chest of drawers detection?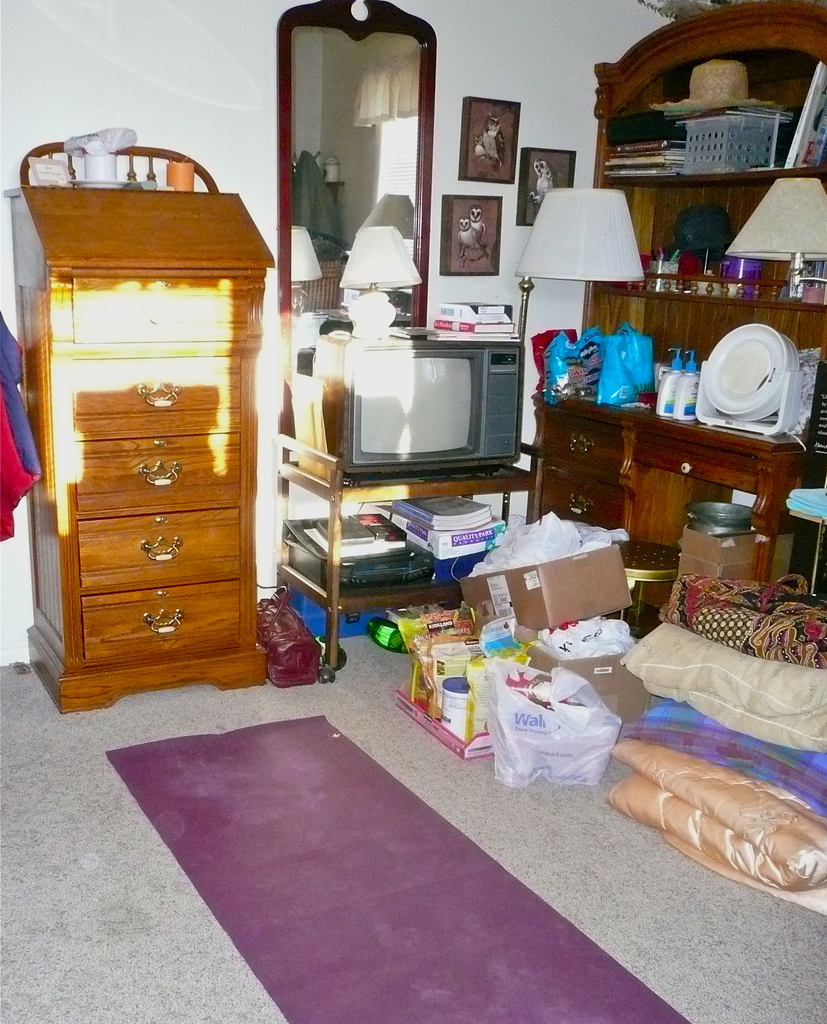
pyautogui.locateOnScreen(1, 141, 272, 712)
